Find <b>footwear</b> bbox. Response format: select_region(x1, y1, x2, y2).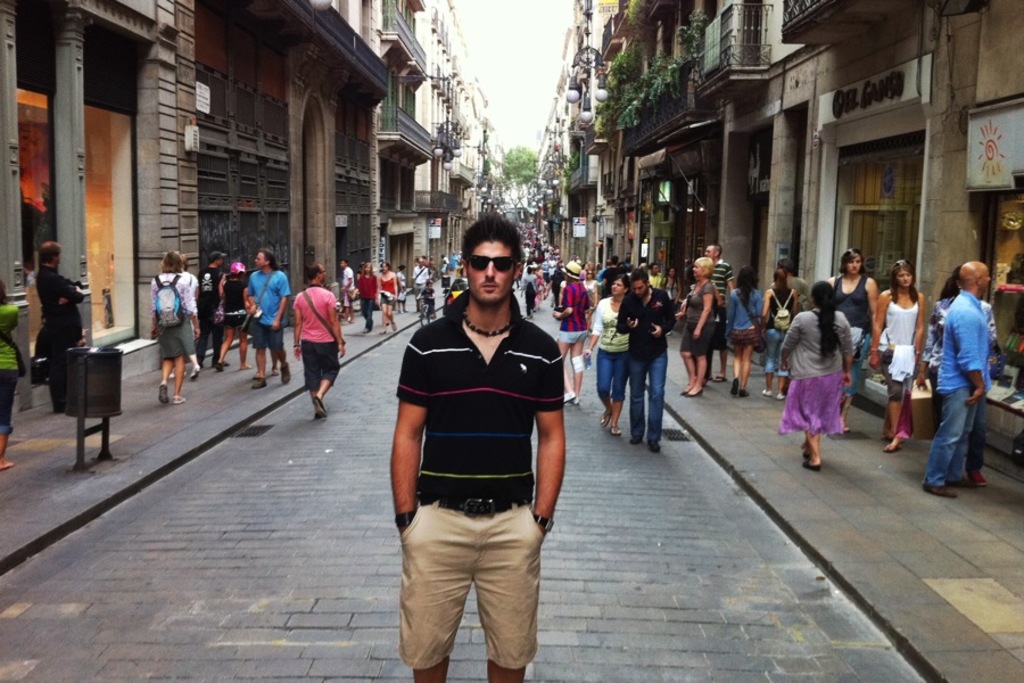
select_region(777, 393, 785, 401).
